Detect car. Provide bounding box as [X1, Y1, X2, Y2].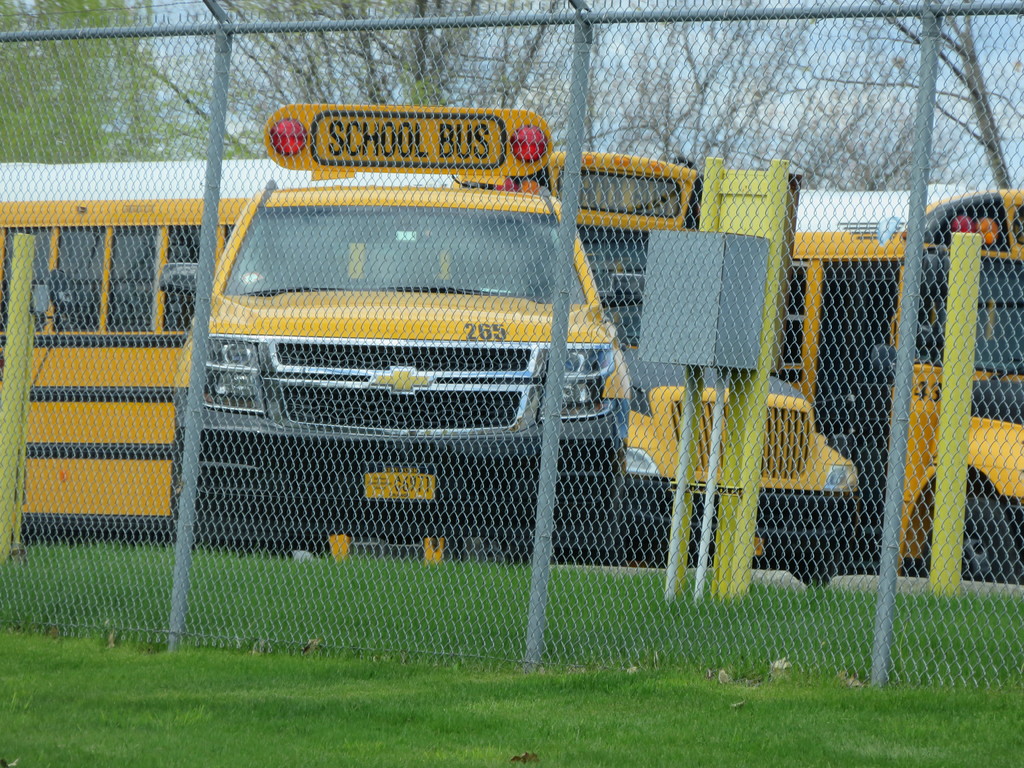
[157, 177, 627, 549].
